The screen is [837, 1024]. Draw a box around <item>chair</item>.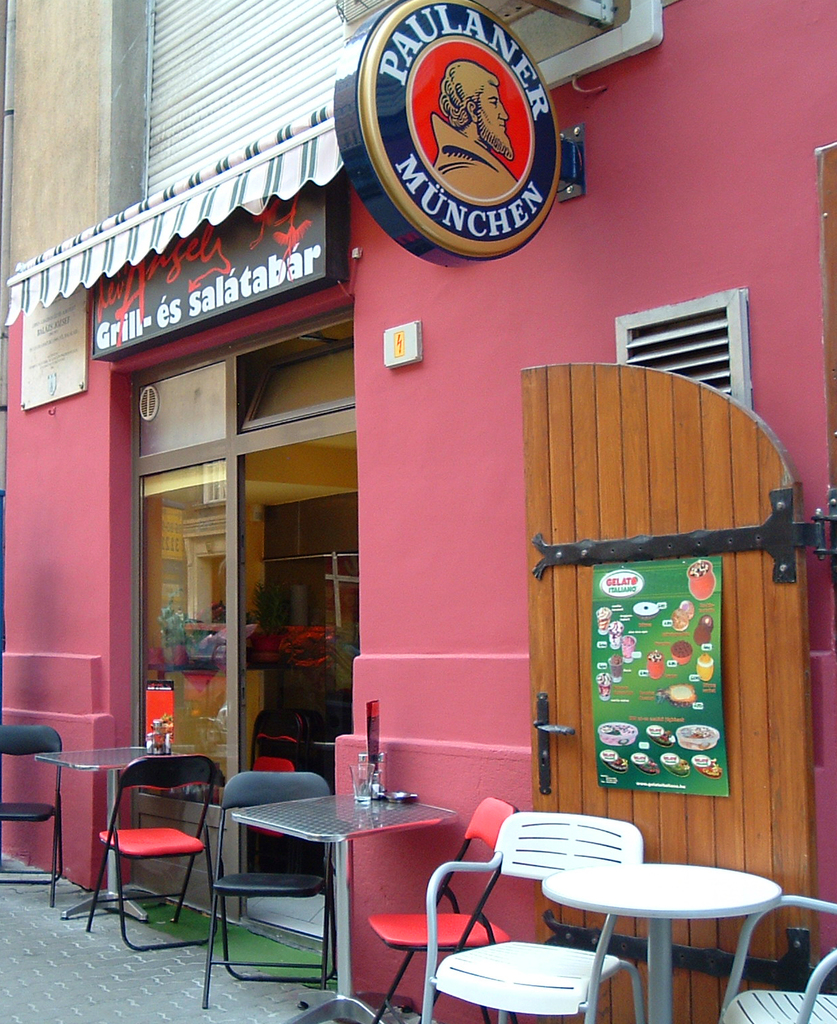
[0, 722, 62, 908].
